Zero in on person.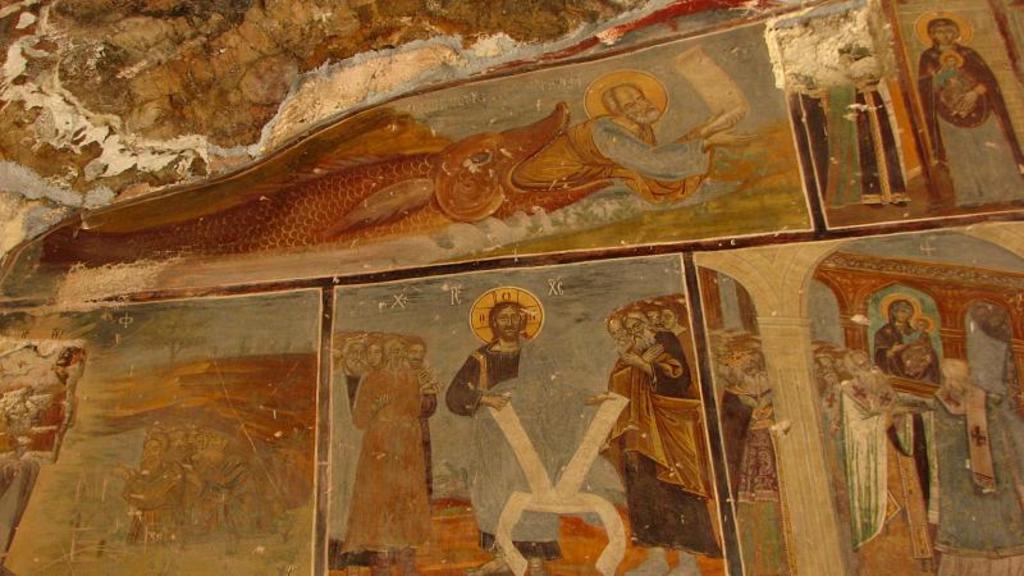
Zeroed in: 916, 23, 1006, 204.
